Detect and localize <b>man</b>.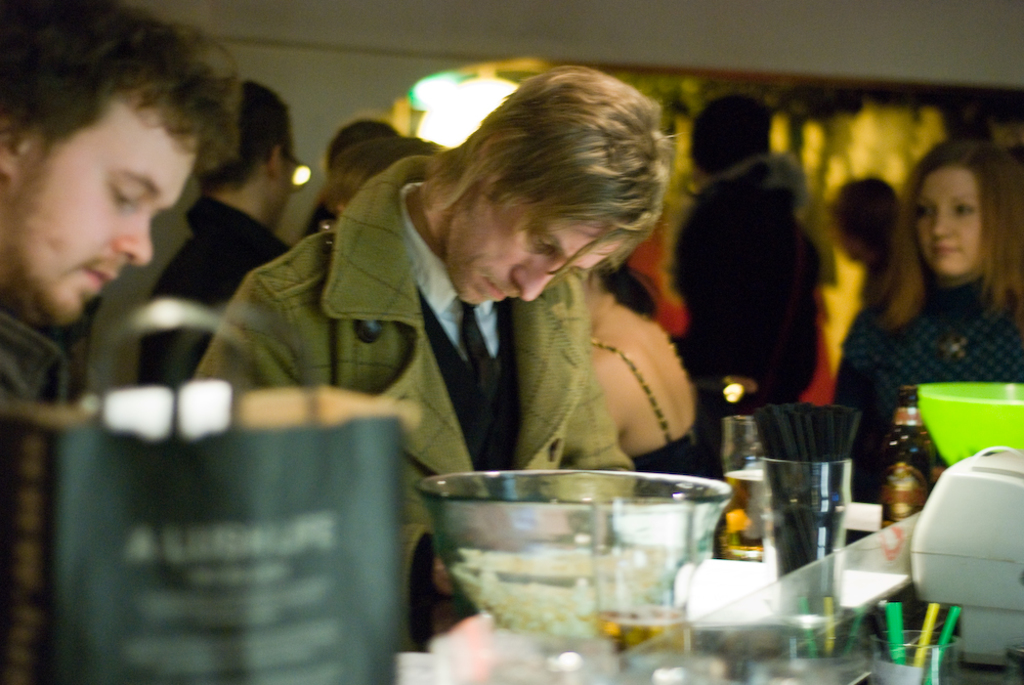
Localized at (0, 0, 243, 418).
